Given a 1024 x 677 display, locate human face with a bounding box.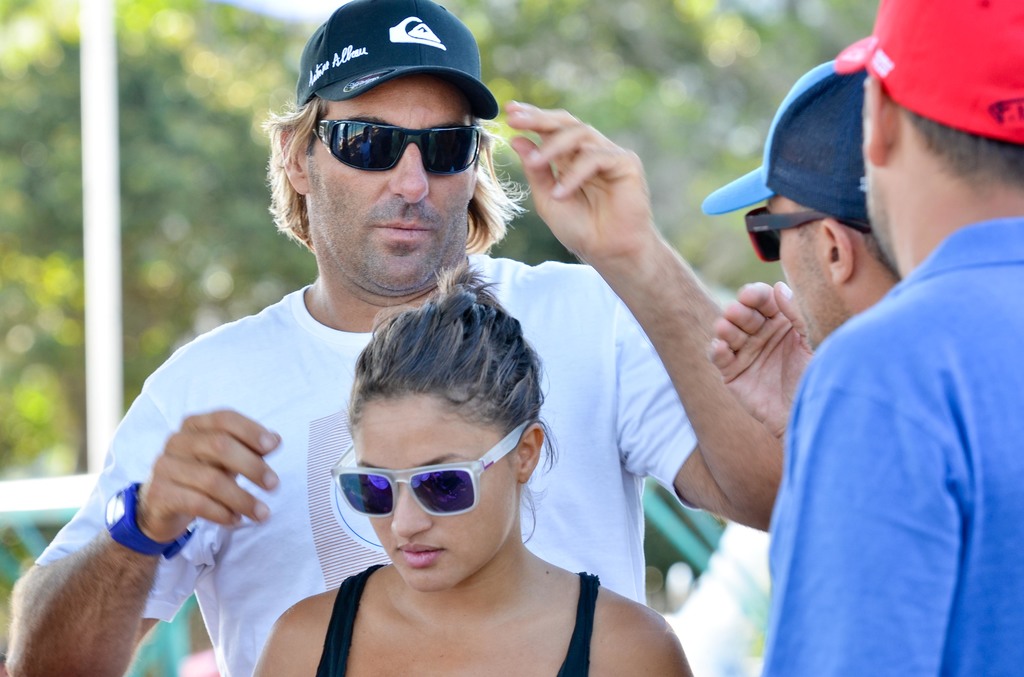
Located: box=[354, 395, 519, 594].
